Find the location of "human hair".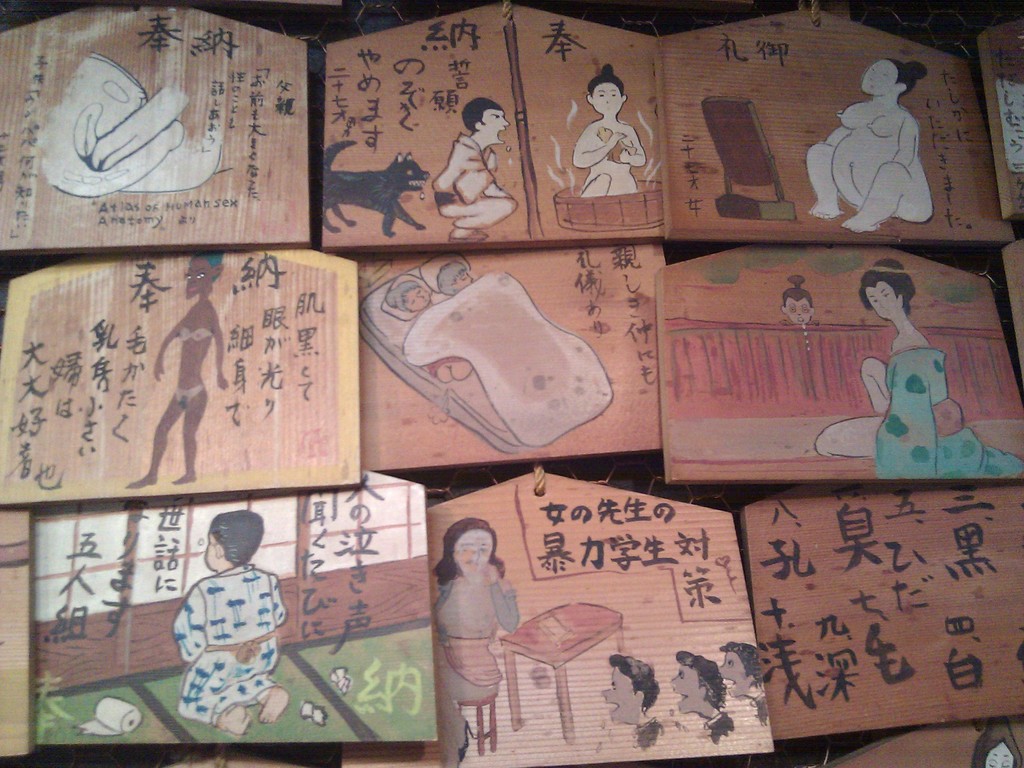
Location: {"x1": 433, "y1": 520, "x2": 505, "y2": 591}.
